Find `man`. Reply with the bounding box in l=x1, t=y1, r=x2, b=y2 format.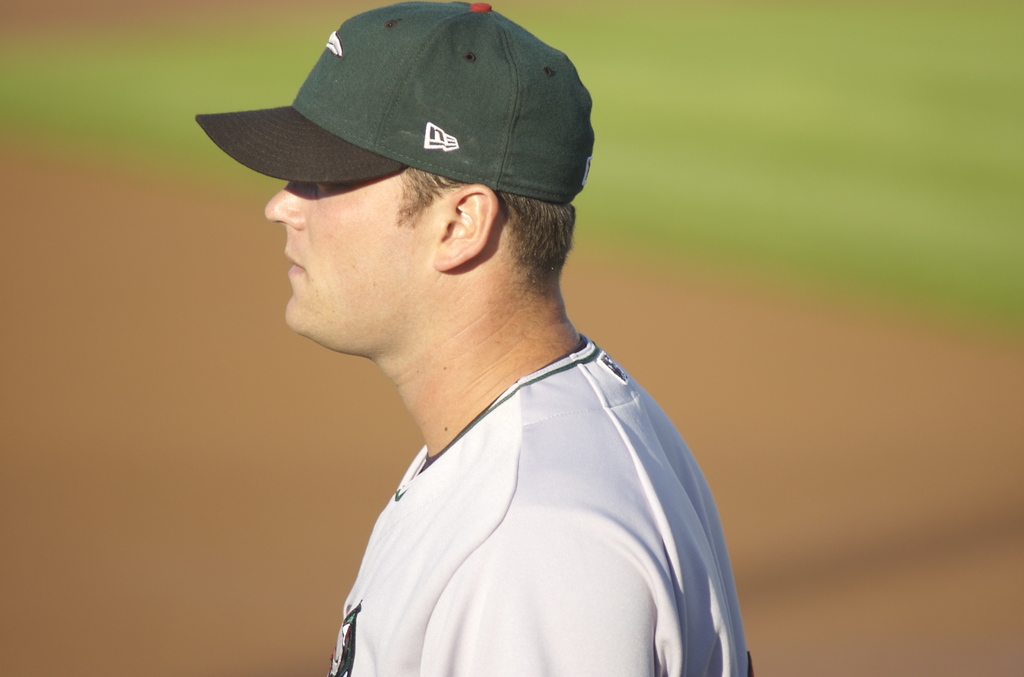
l=205, t=33, r=751, b=671.
